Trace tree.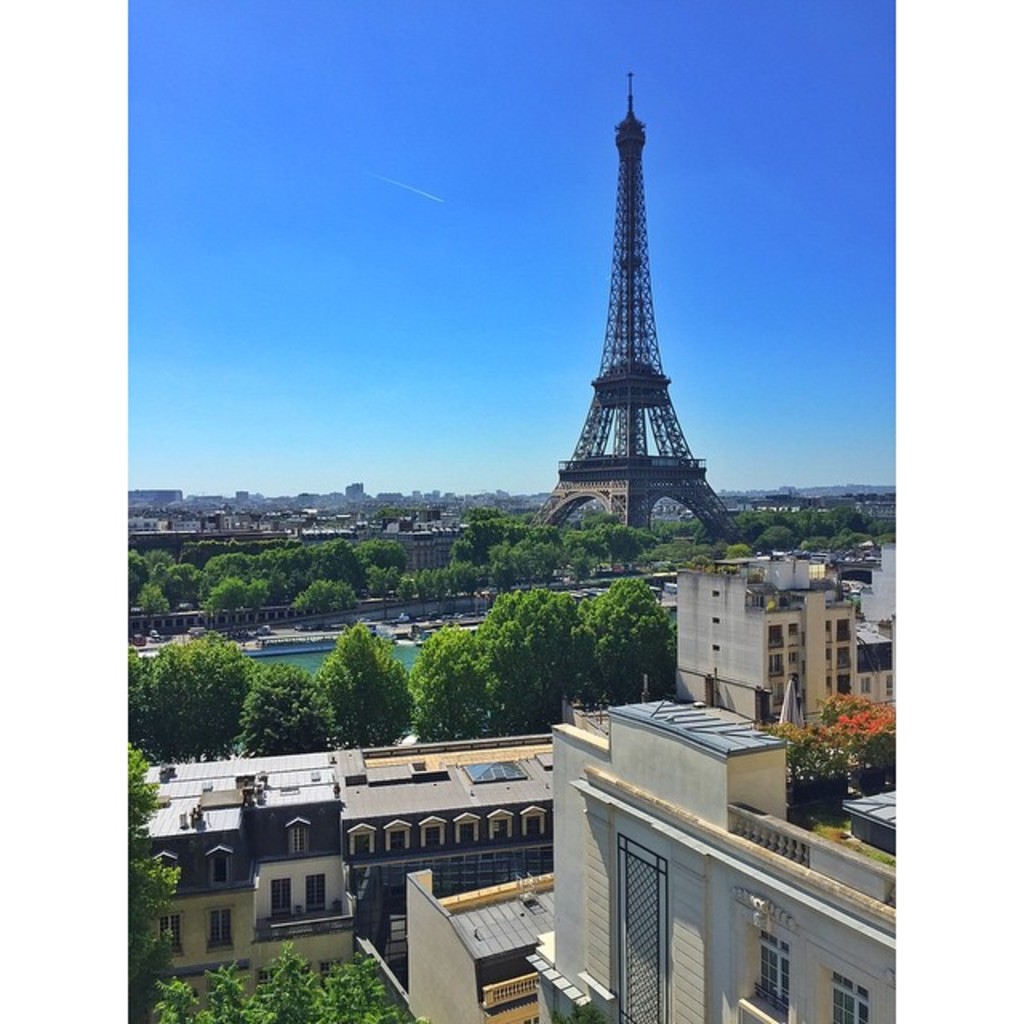
Traced to [157, 939, 427, 1022].
